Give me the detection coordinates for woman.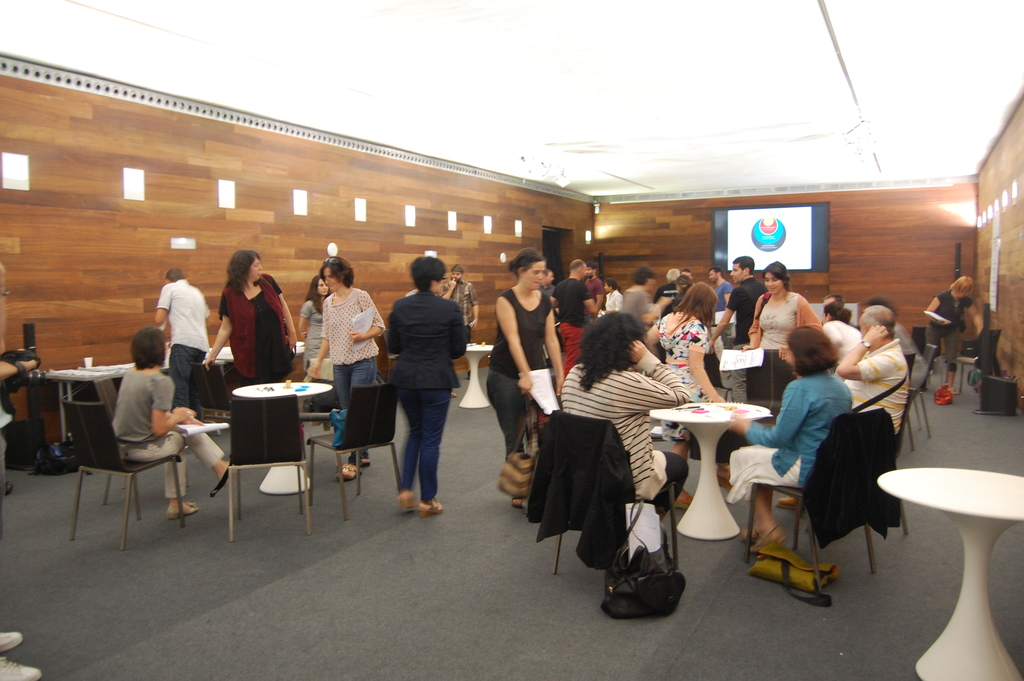
(737, 262, 821, 351).
